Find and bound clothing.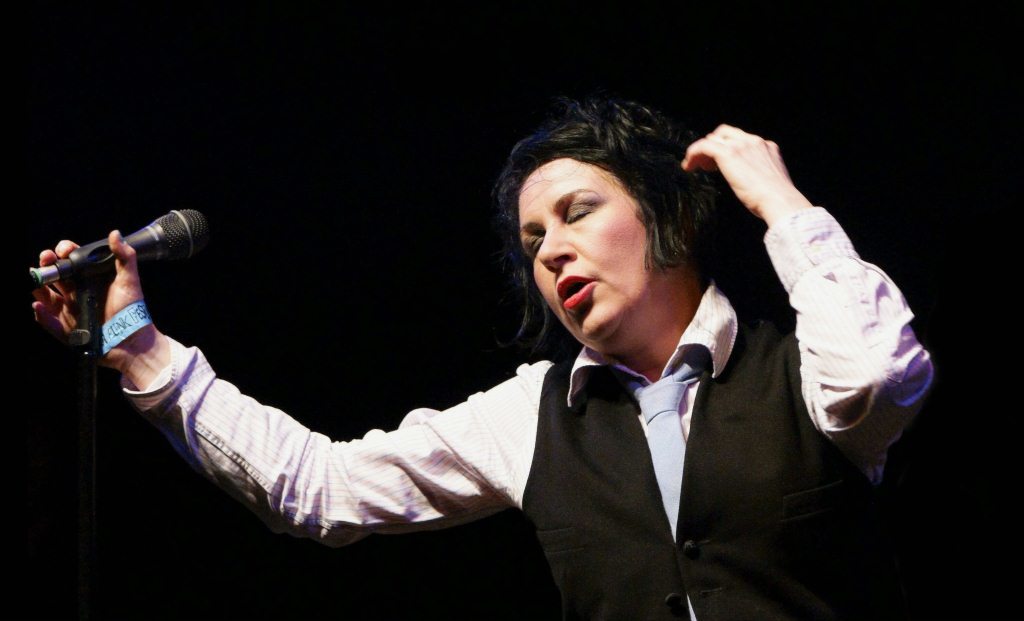
Bound: <box>206,162,858,616</box>.
